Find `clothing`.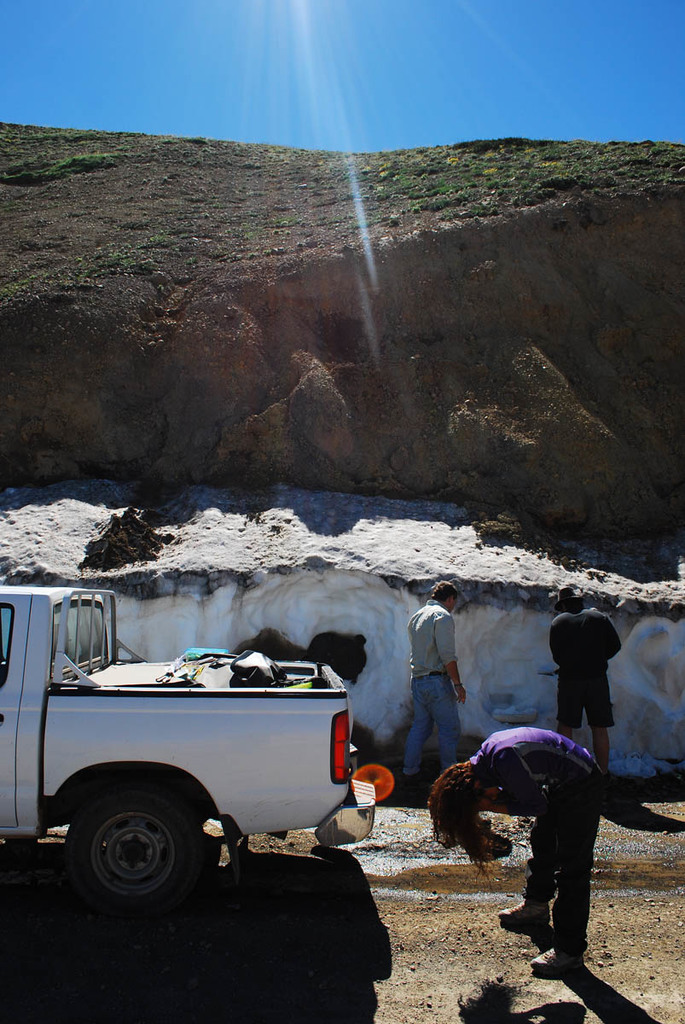
BBox(482, 720, 612, 962).
